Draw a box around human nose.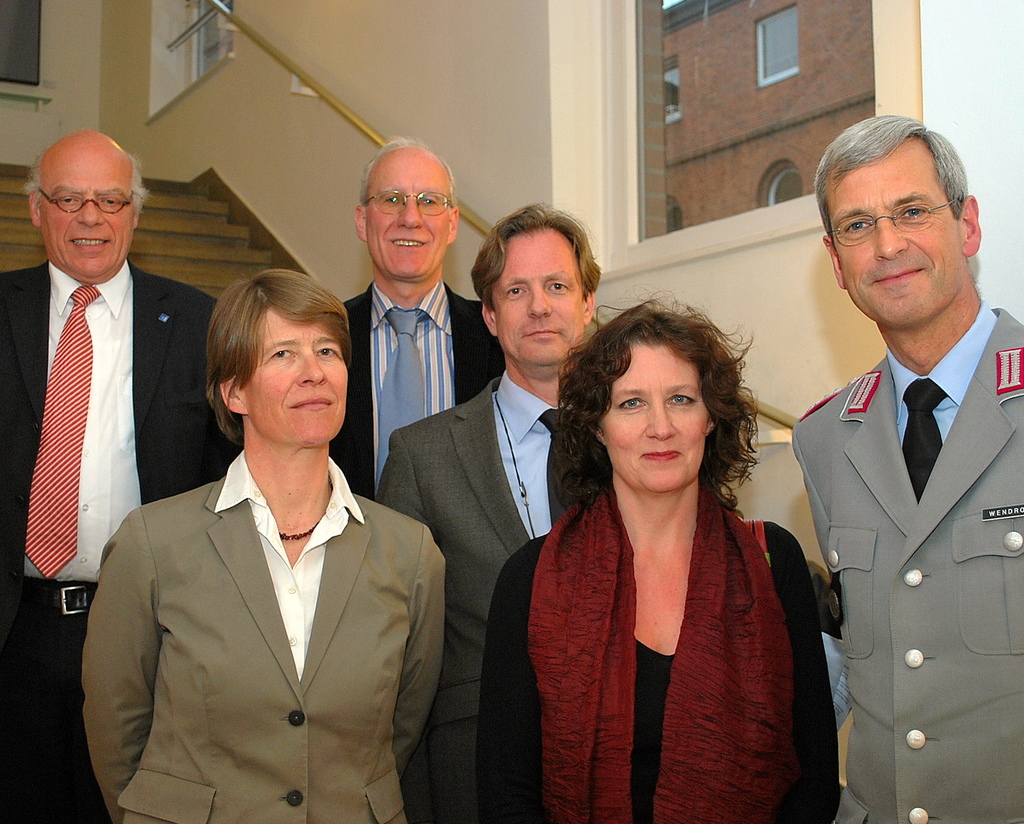
294 354 328 392.
